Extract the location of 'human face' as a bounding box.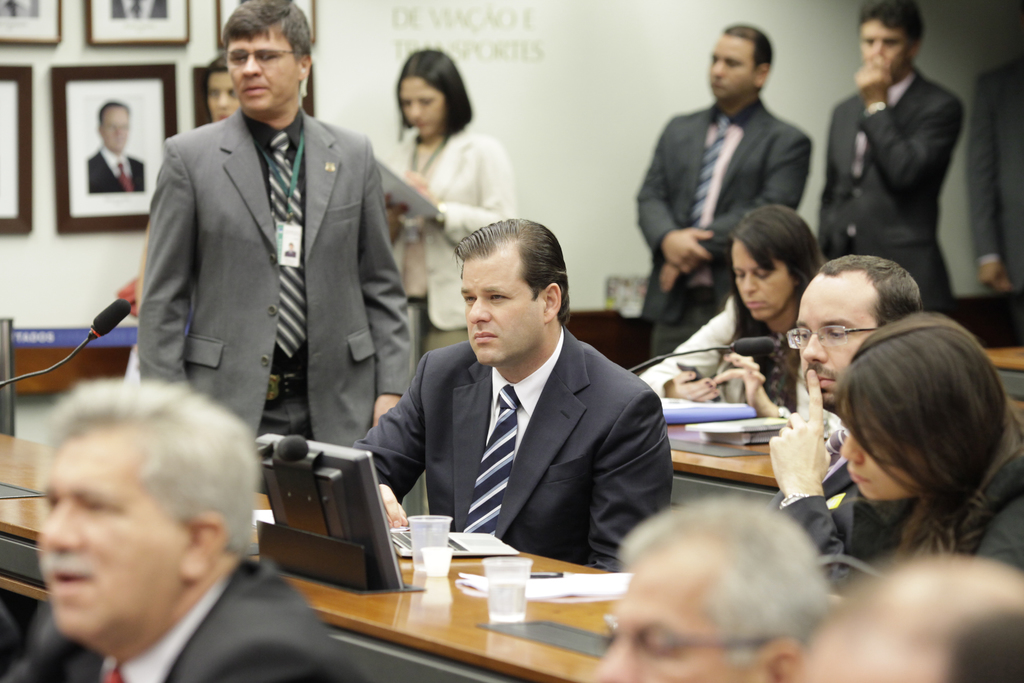
(836, 415, 921, 502).
